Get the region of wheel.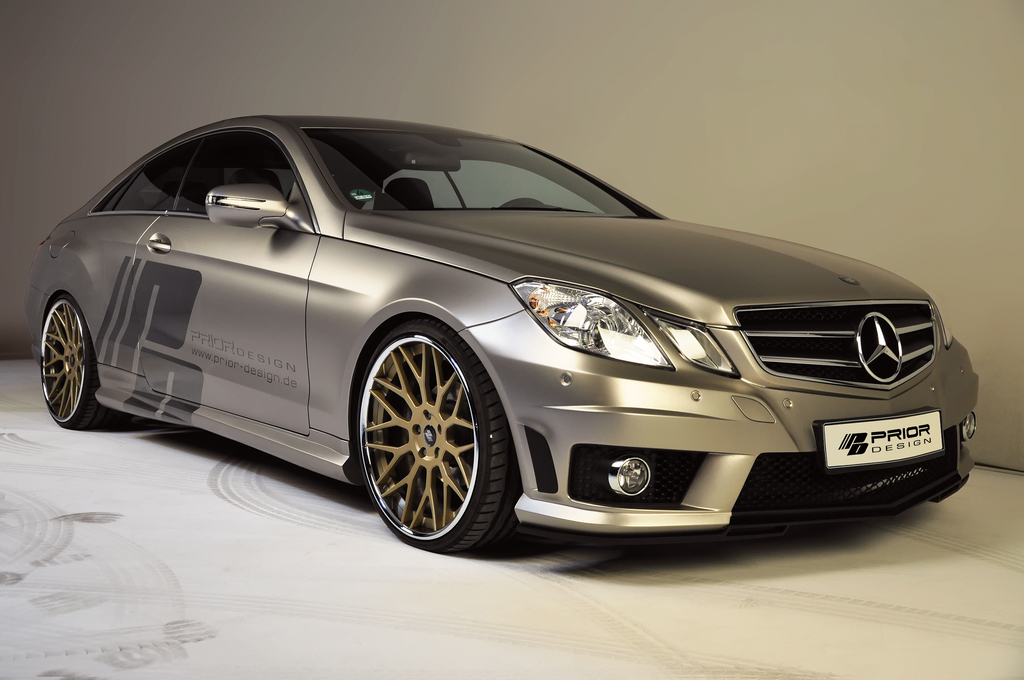
crop(350, 318, 518, 547).
